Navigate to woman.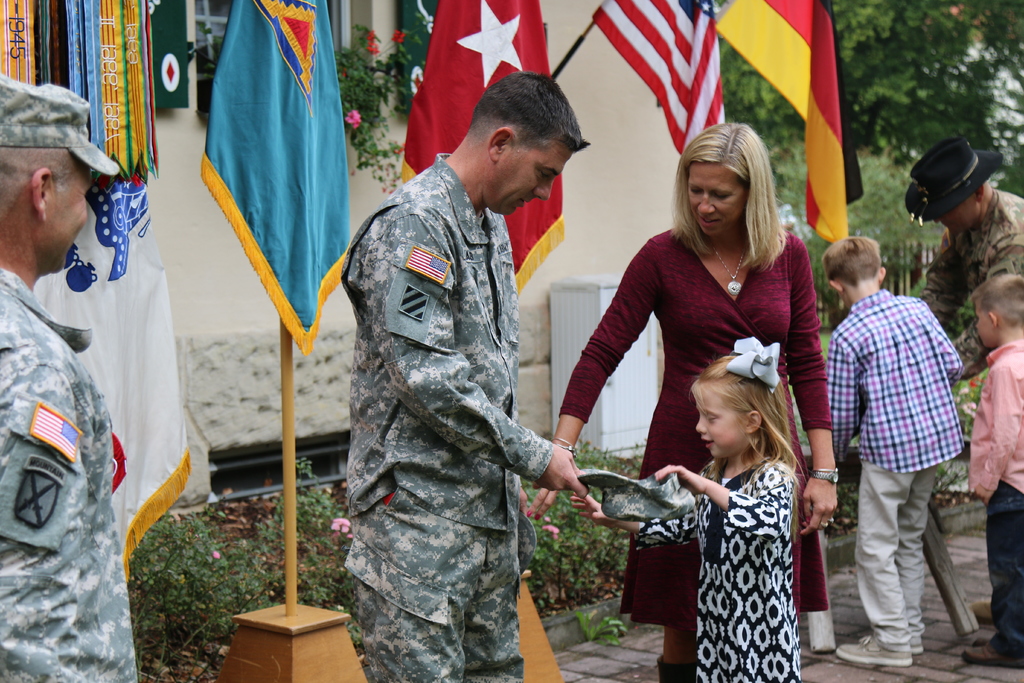
Navigation target: locate(581, 146, 835, 639).
